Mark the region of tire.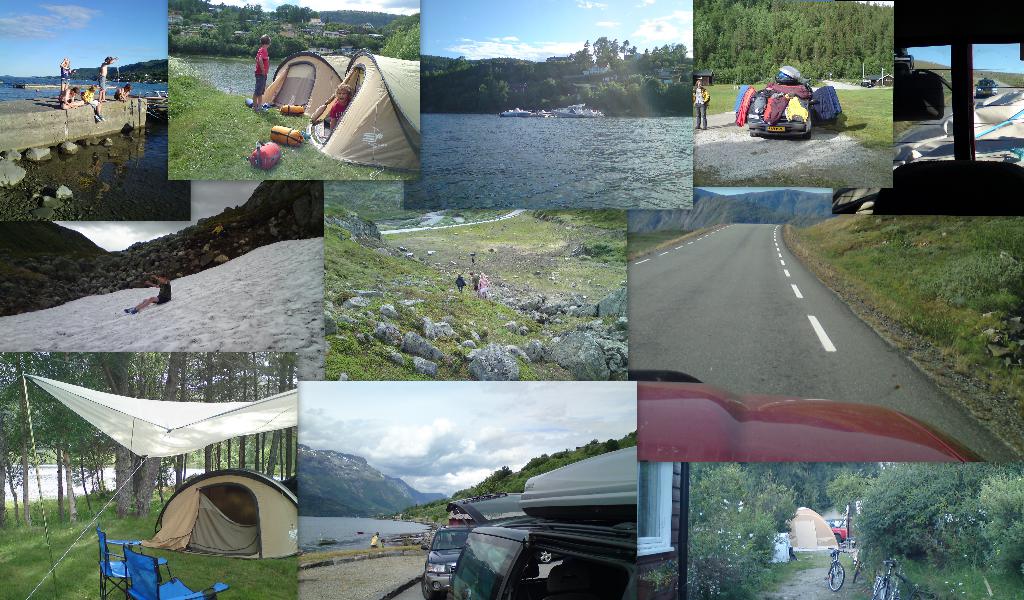
Region: left=829, top=563, right=845, bottom=590.
